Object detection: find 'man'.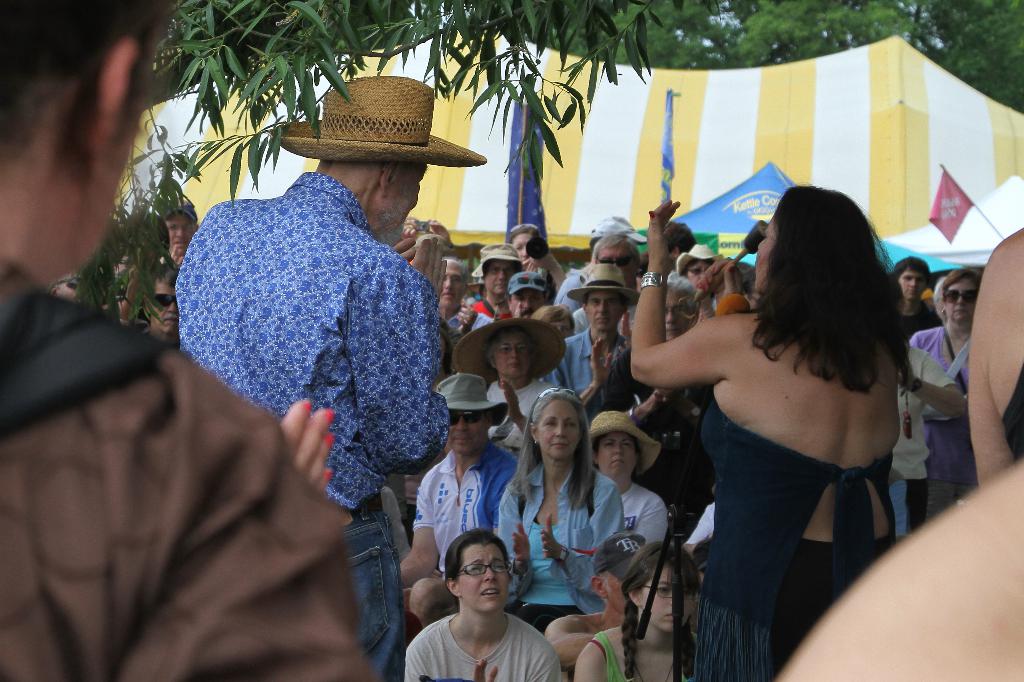
(x1=664, y1=221, x2=695, y2=266).
